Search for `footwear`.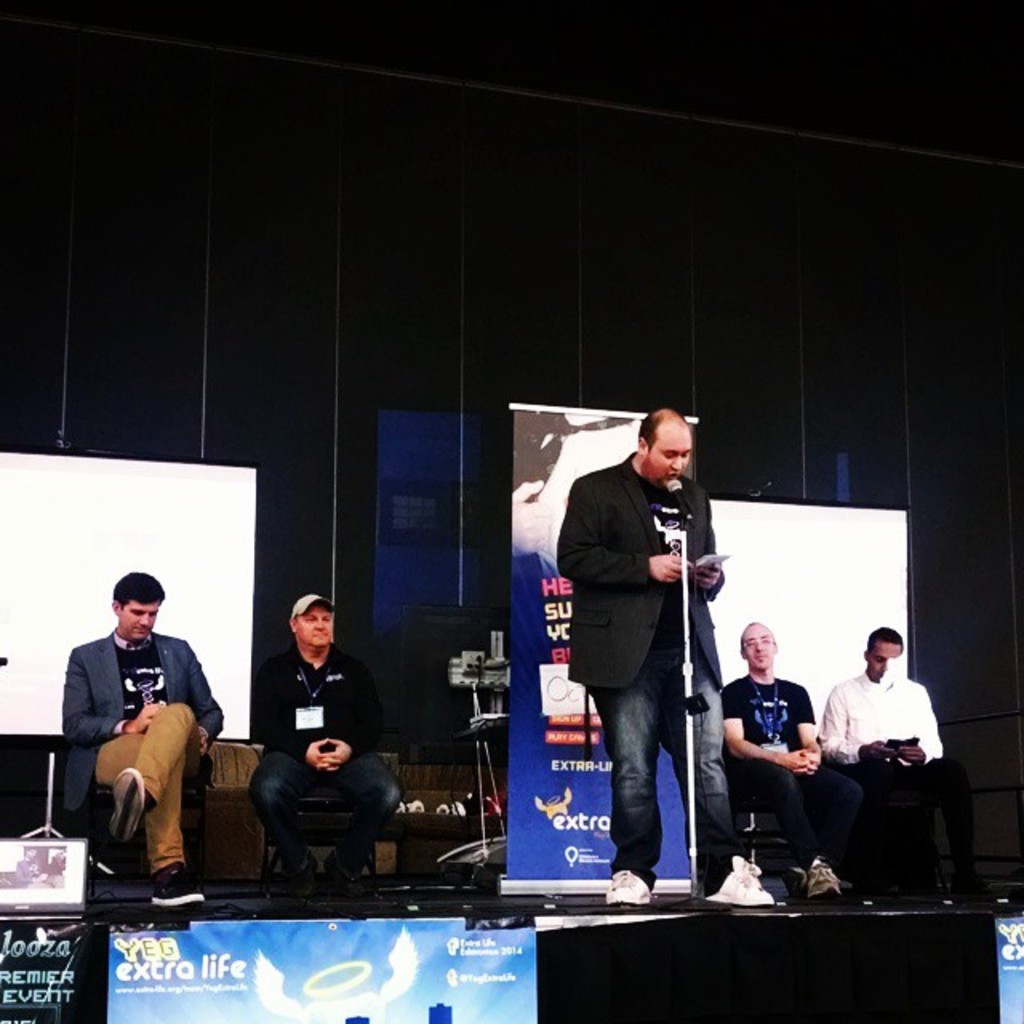
Found at select_region(776, 869, 810, 899).
